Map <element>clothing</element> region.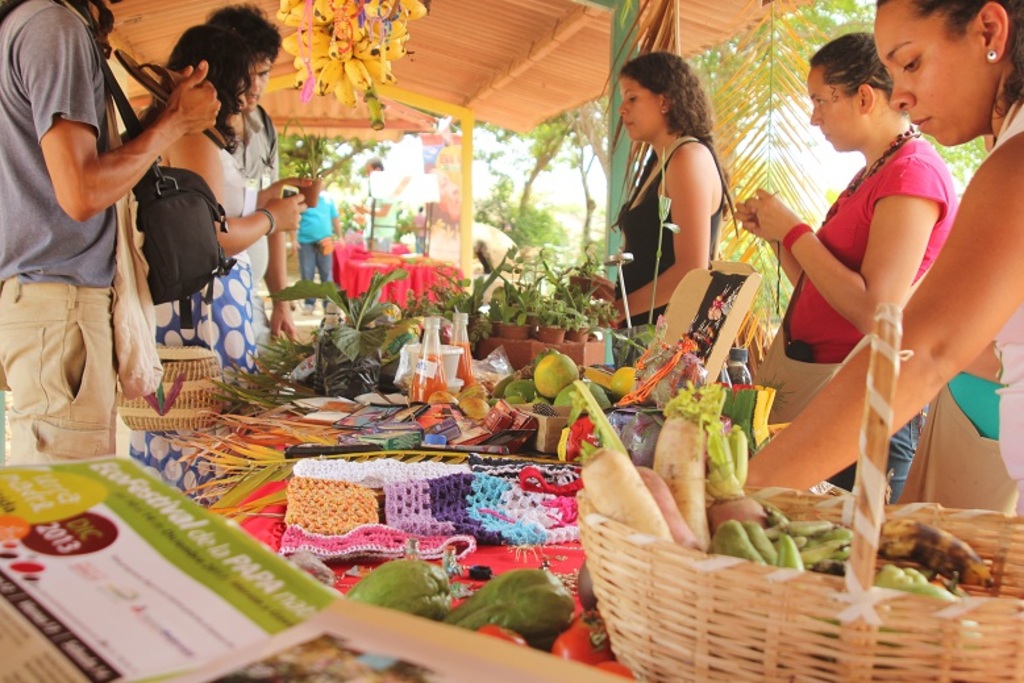
Mapped to select_region(762, 143, 957, 370).
